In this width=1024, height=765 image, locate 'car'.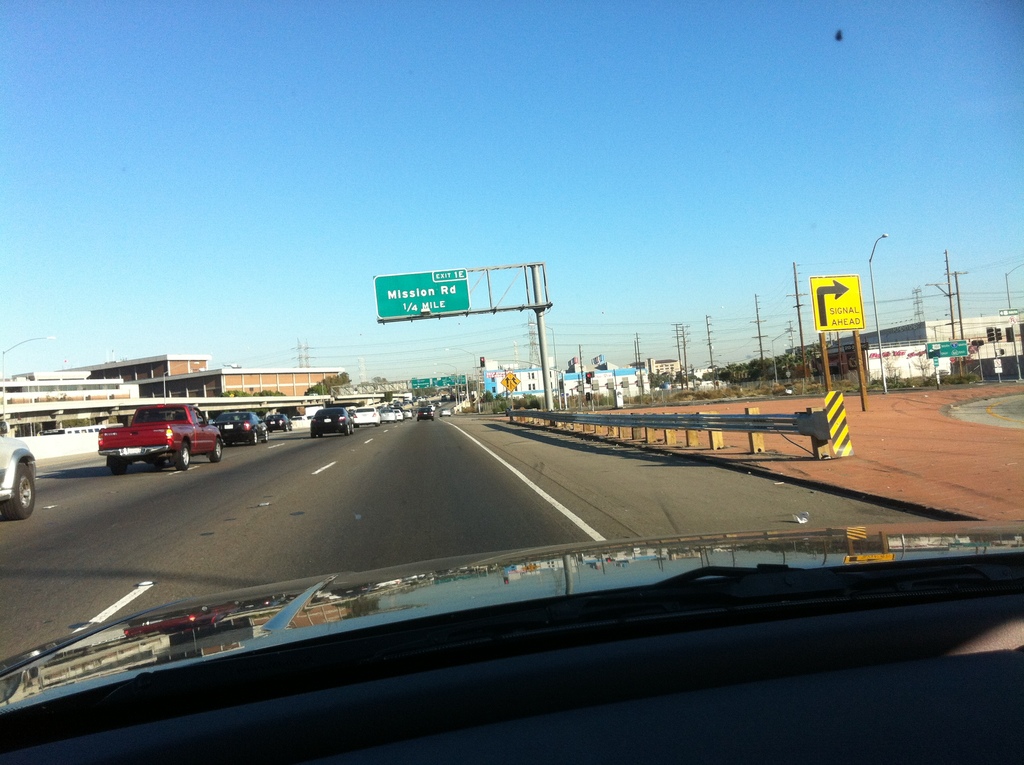
Bounding box: l=213, t=407, r=271, b=445.
